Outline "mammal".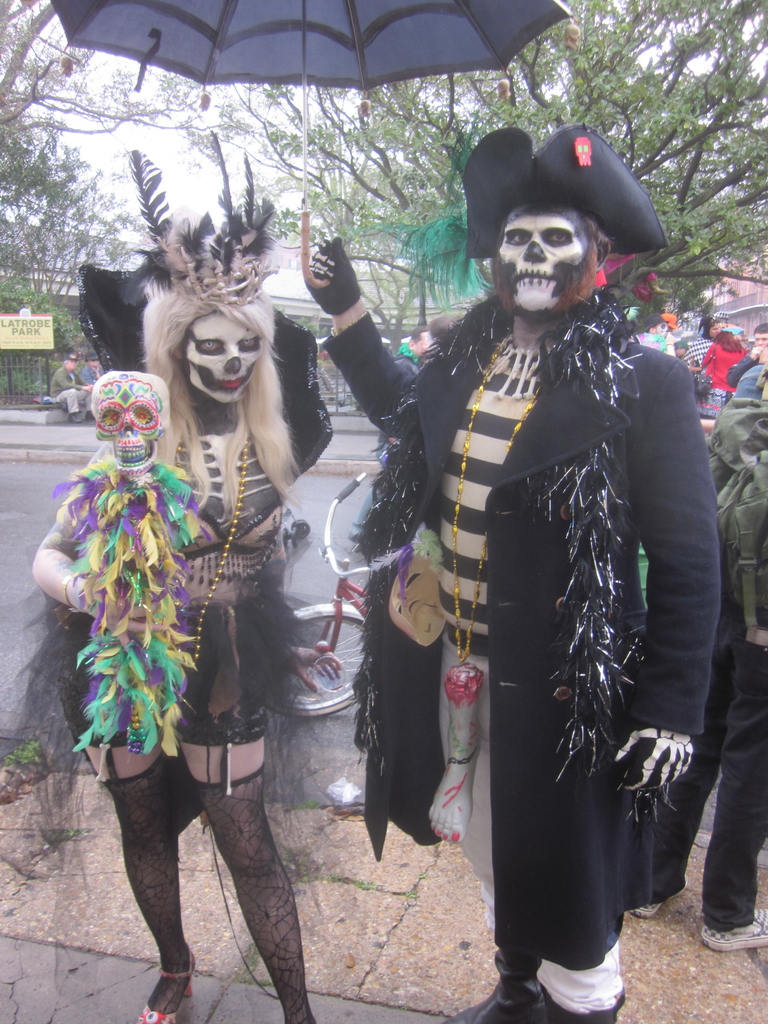
Outline: bbox(669, 337, 686, 358).
